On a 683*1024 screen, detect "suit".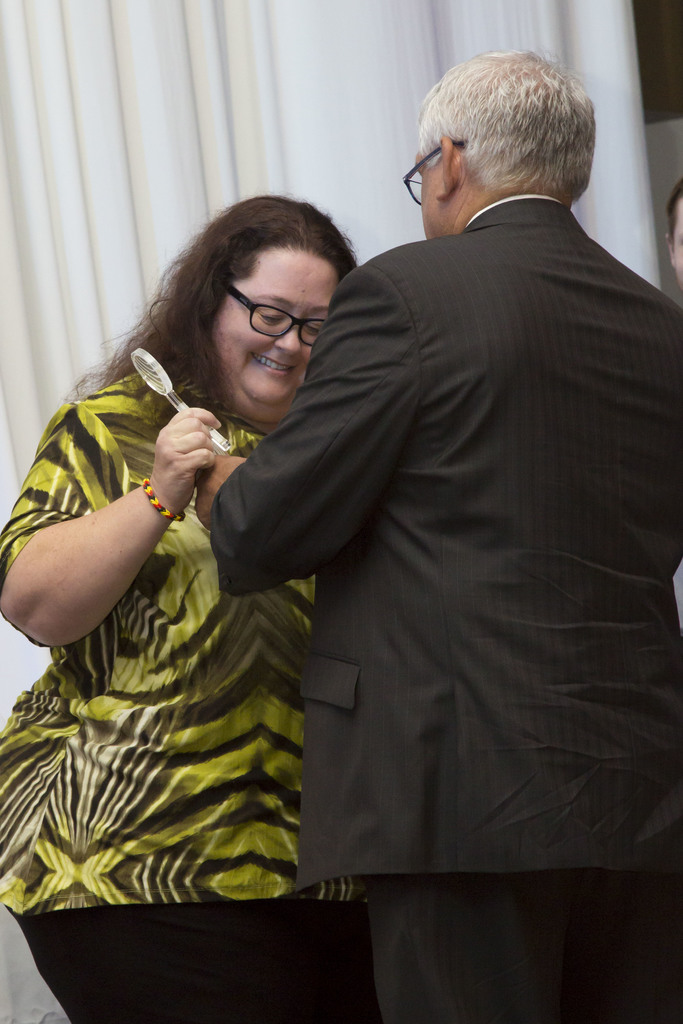
select_region(211, 193, 682, 1023).
